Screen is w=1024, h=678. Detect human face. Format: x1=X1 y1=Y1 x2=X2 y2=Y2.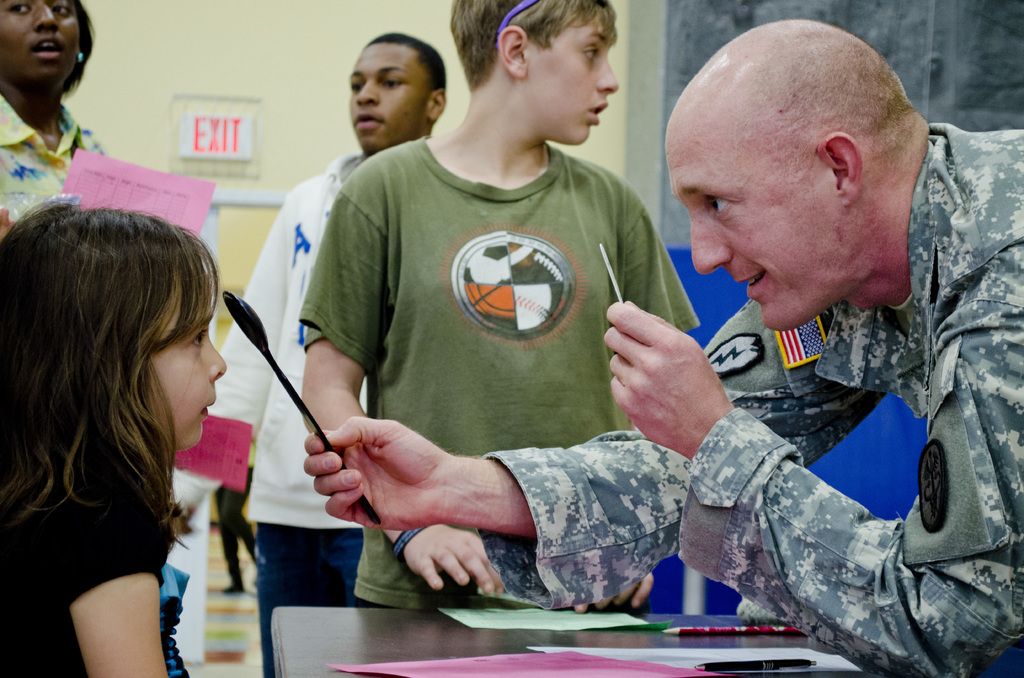
x1=147 y1=300 x2=227 y2=448.
